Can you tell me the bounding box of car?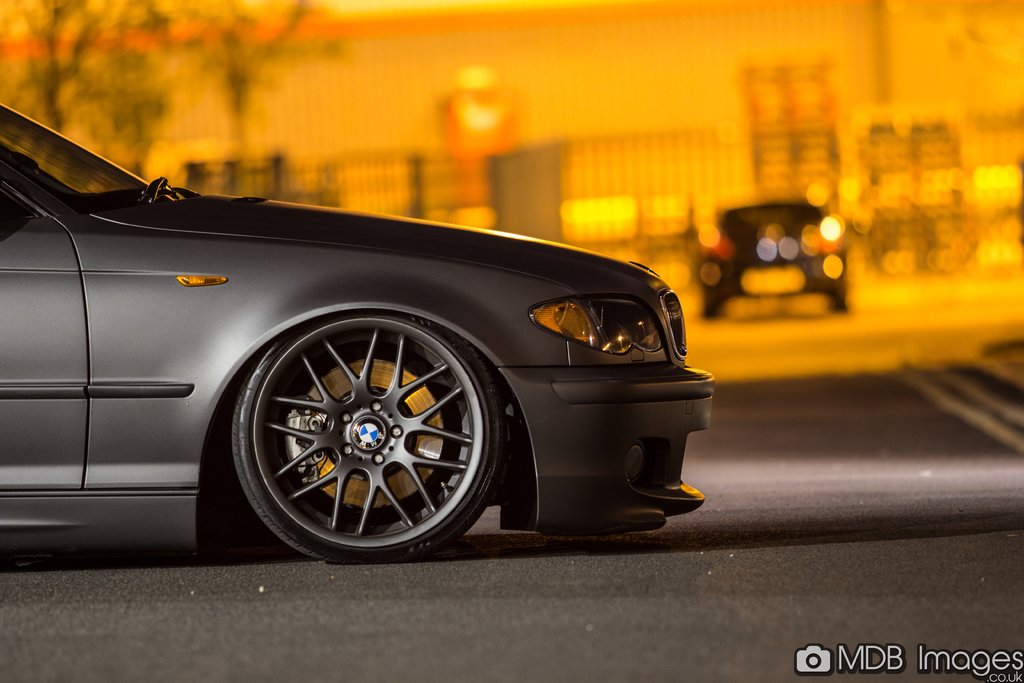
bbox(699, 199, 855, 317).
